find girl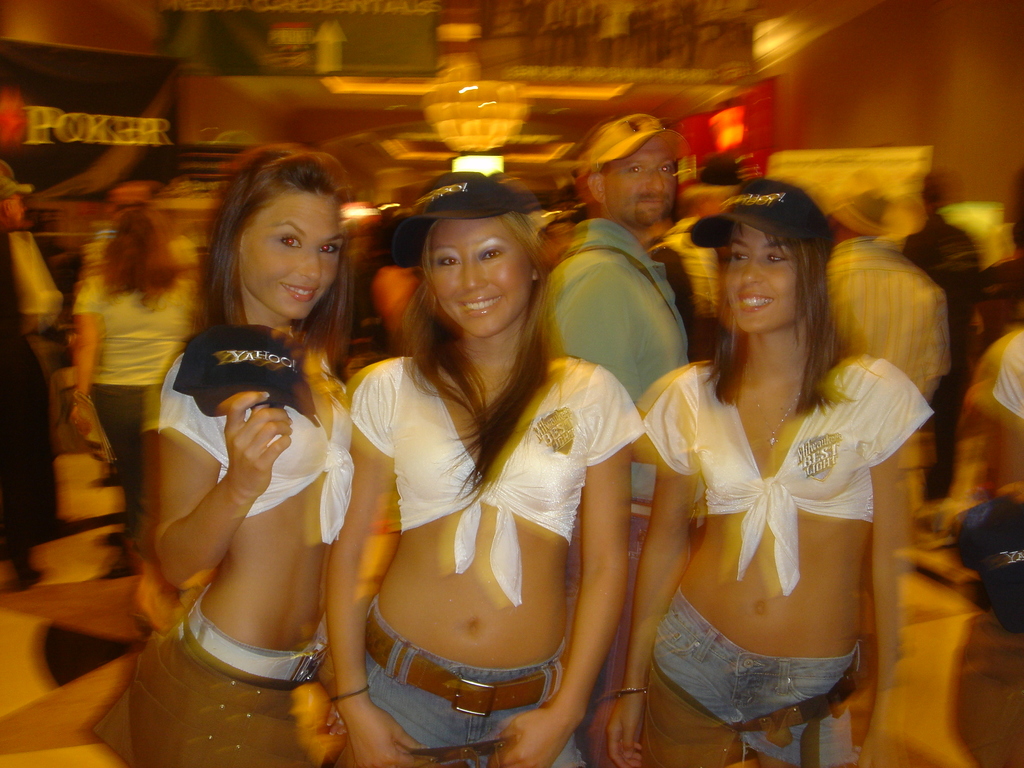
67, 194, 209, 573
